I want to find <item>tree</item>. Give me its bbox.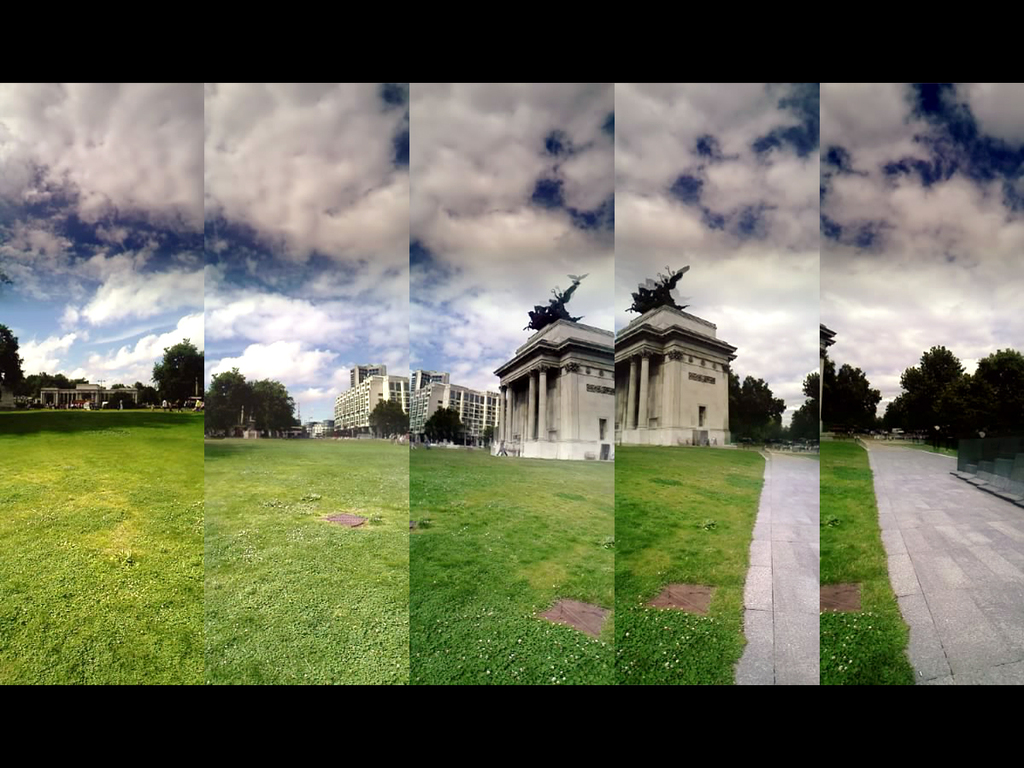
detection(424, 407, 469, 443).
